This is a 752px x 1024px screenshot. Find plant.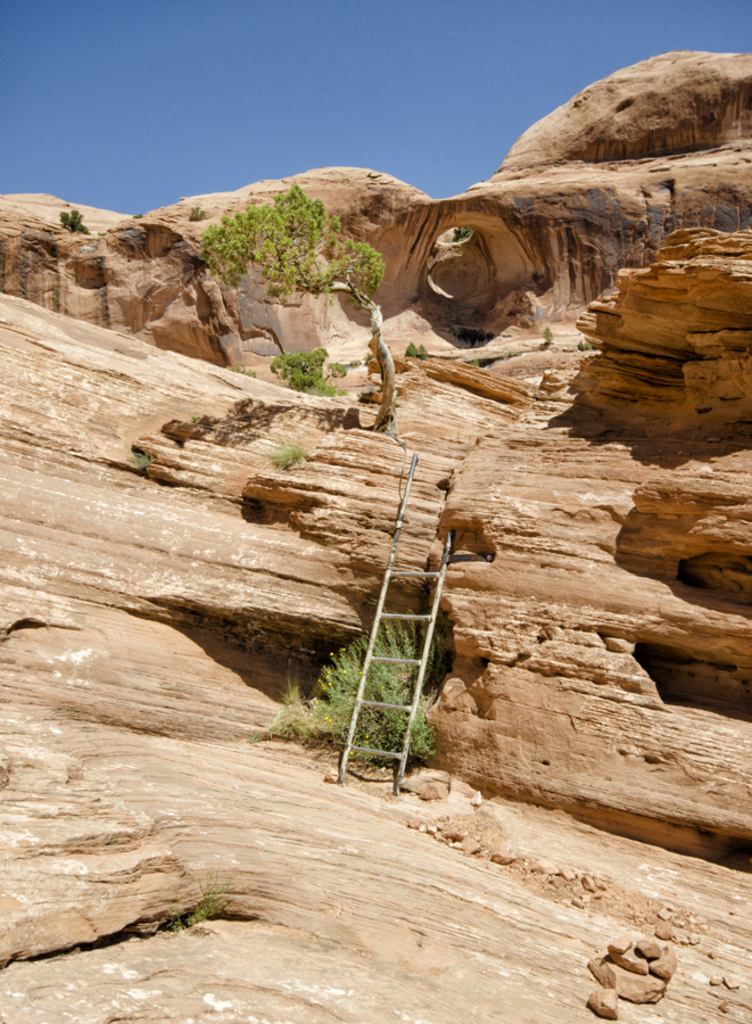
Bounding box: 208:176:379:290.
